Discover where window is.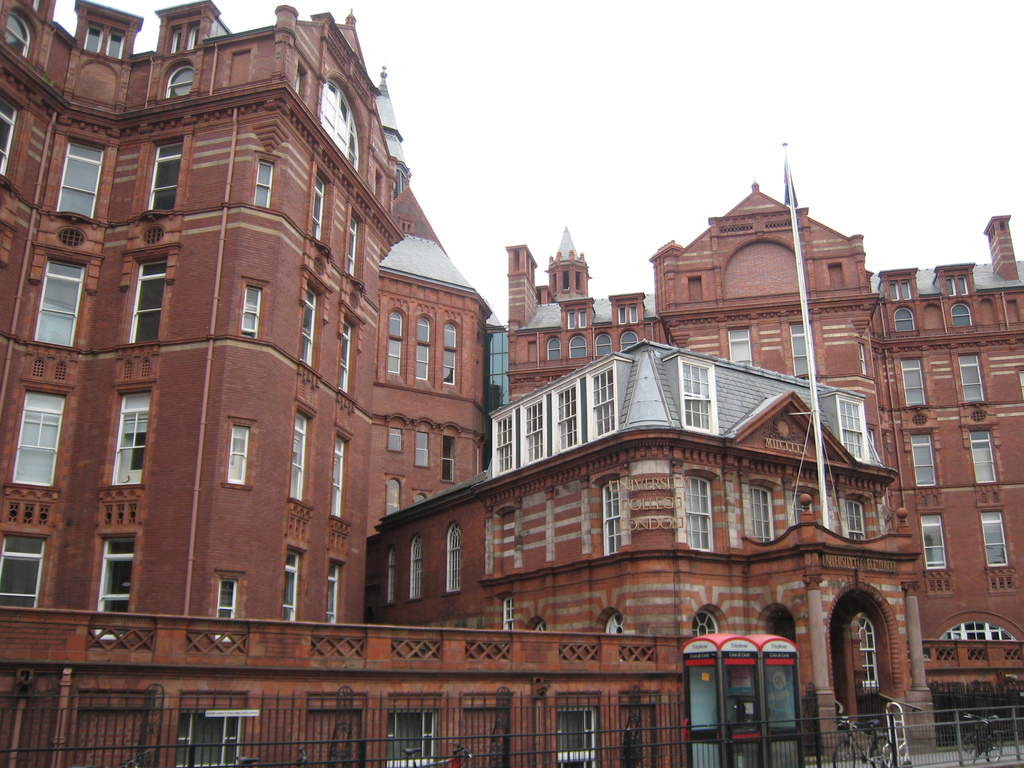
Discovered at <region>413, 314, 431, 381</region>.
